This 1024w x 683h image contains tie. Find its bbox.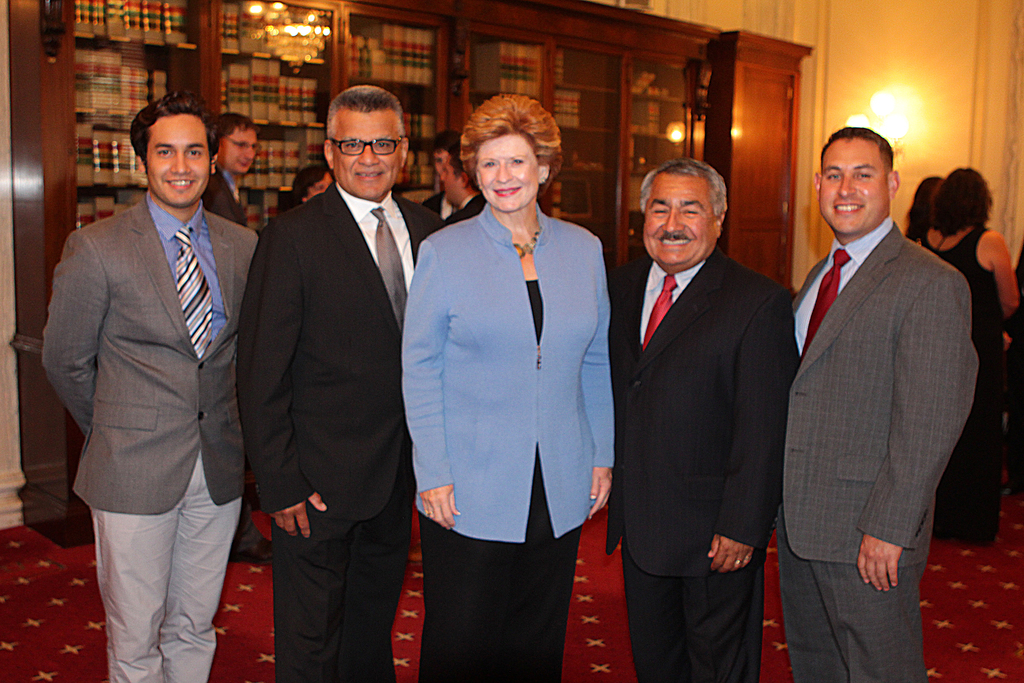
<box>175,226,215,357</box>.
